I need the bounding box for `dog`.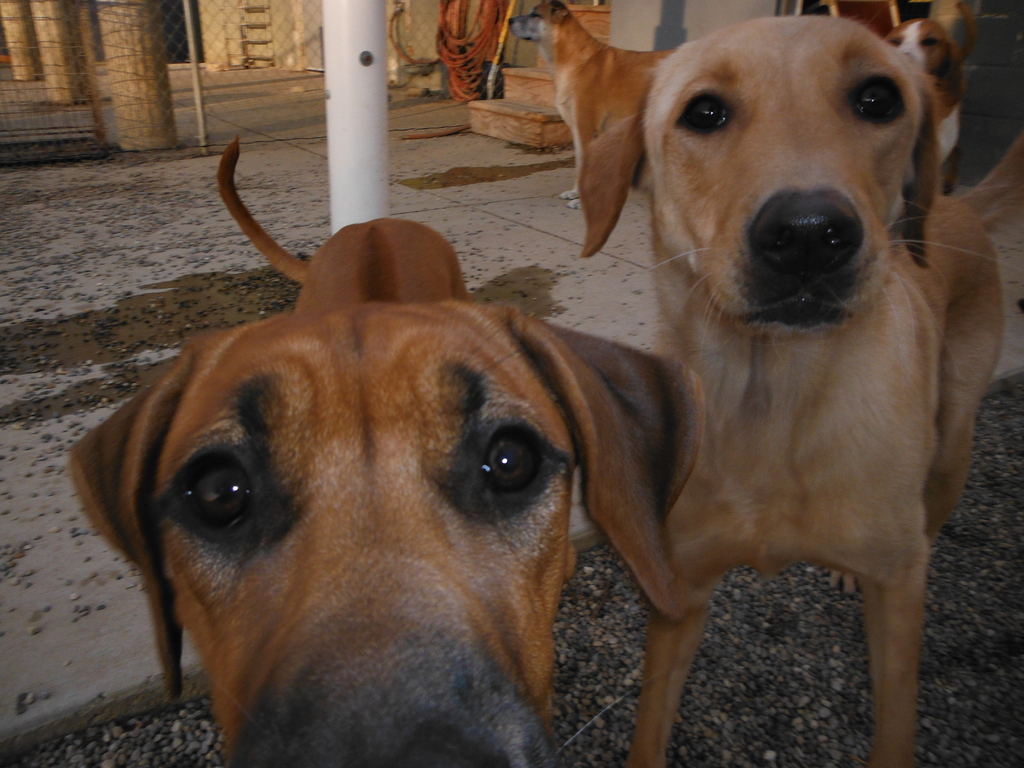
Here it is: <bbox>68, 134, 705, 767</bbox>.
